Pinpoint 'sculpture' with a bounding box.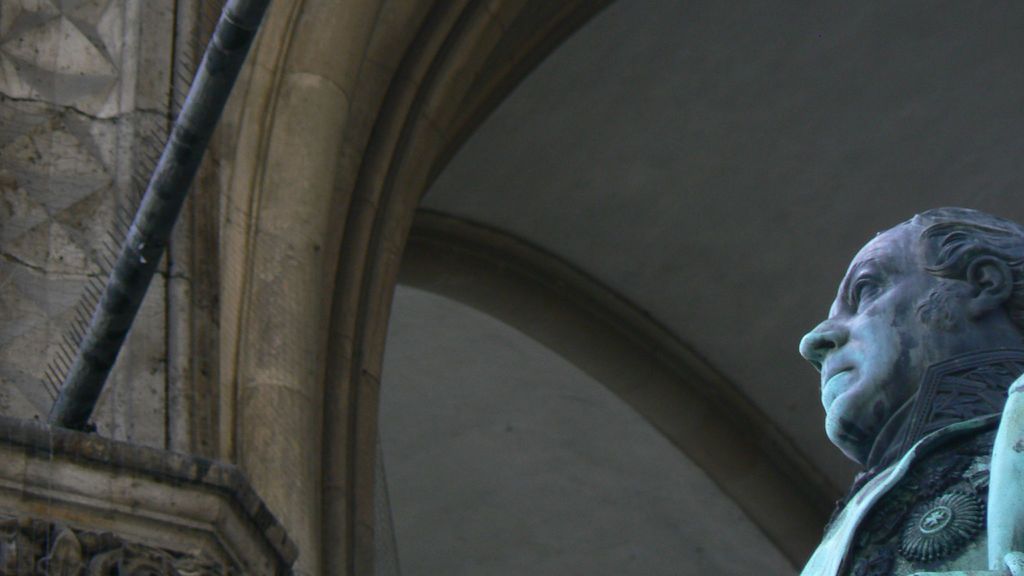
bbox=[796, 208, 1023, 575].
